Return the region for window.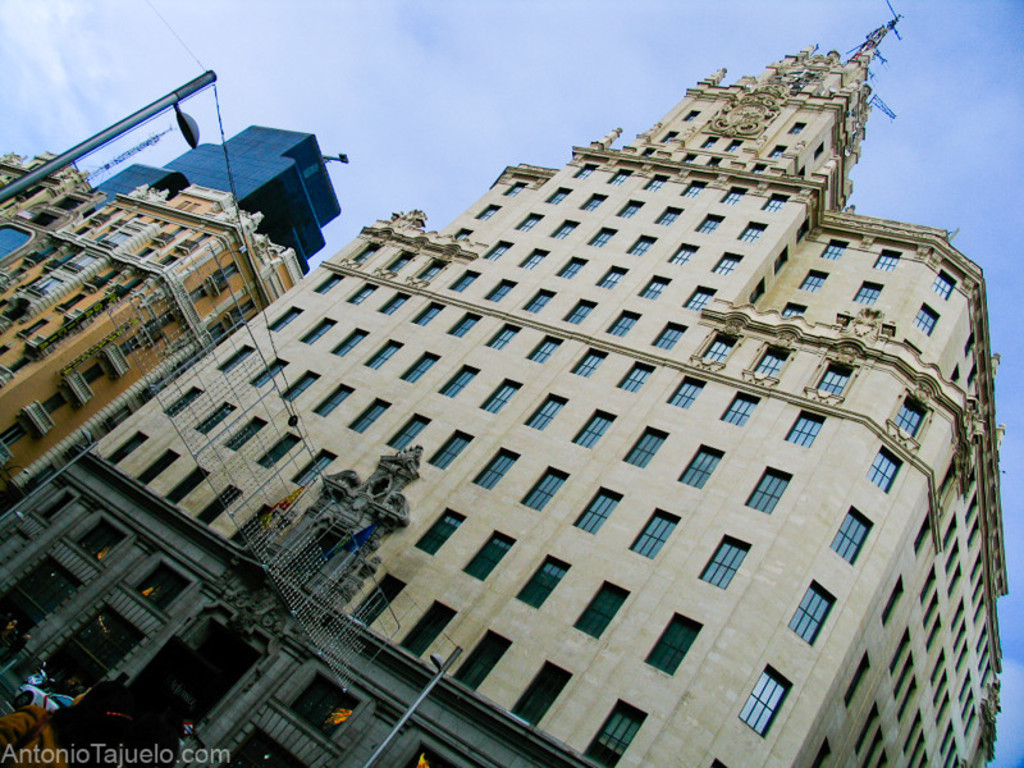
{"left": 1, "top": 421, "right": 24, "bottom": 449}.
